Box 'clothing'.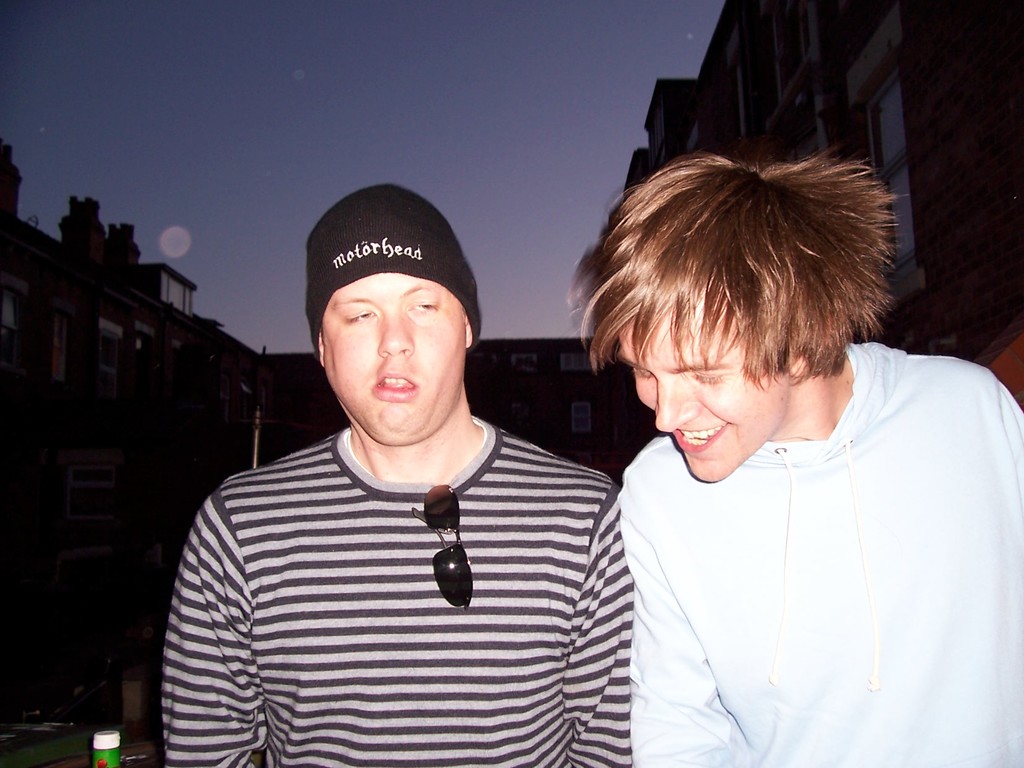
(616,338,1023,767).
